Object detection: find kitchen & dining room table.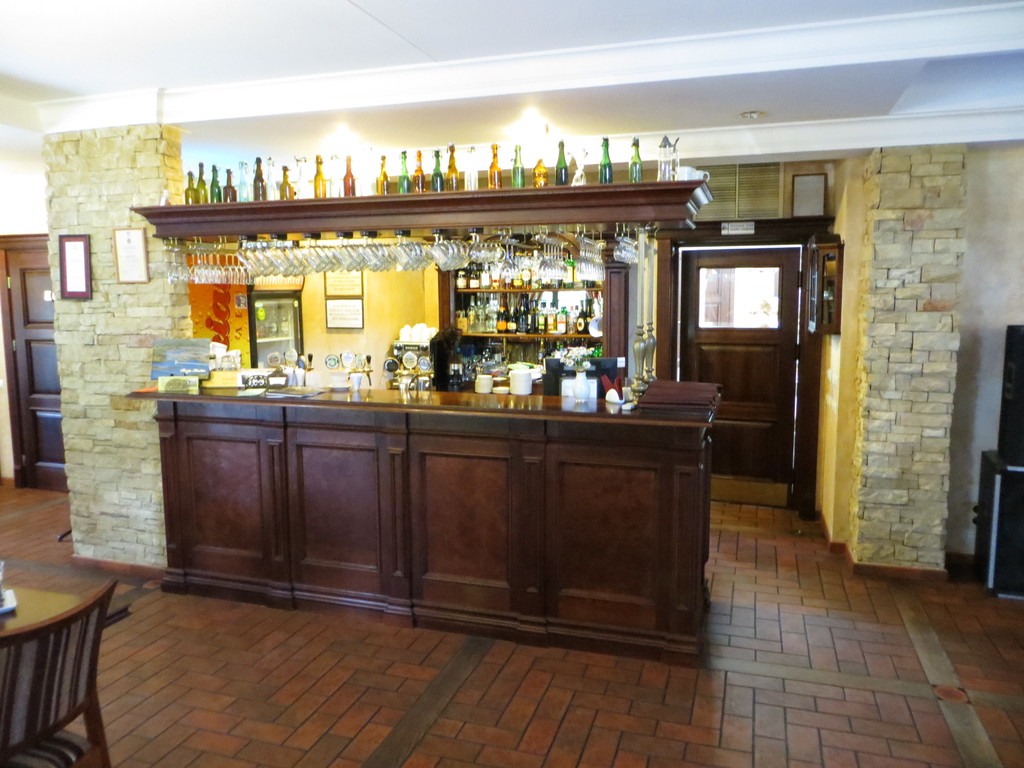
[0, 575, 115, 767].
